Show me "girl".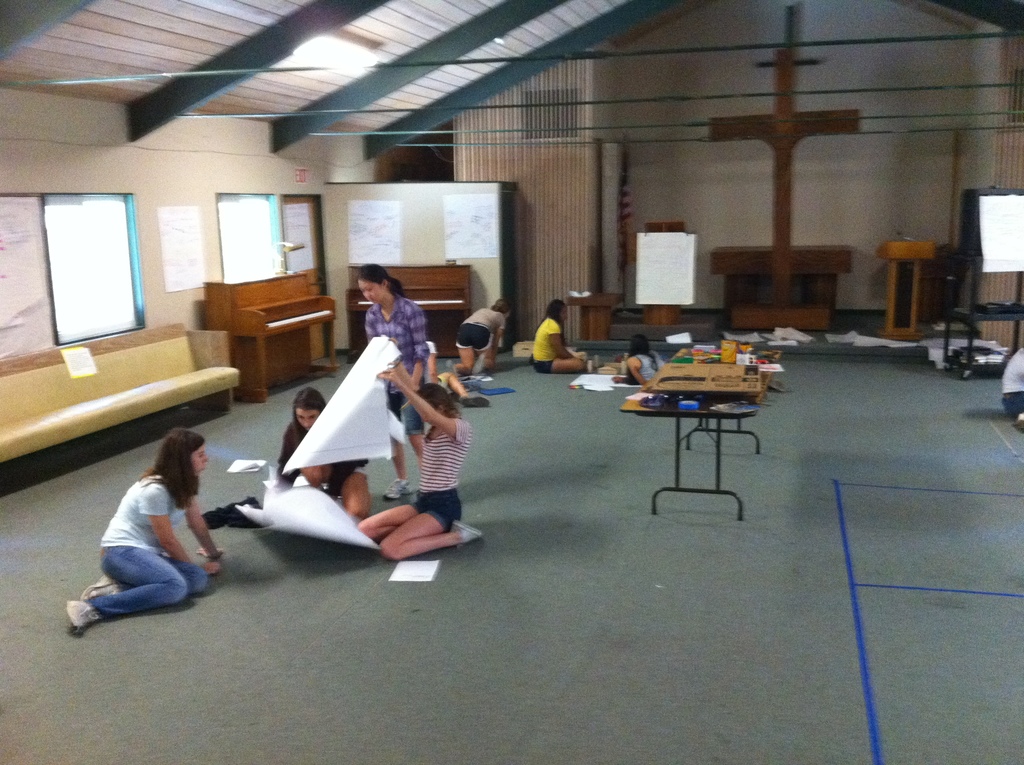
"girl" is here: BBox(67, 427, 225, 637).
